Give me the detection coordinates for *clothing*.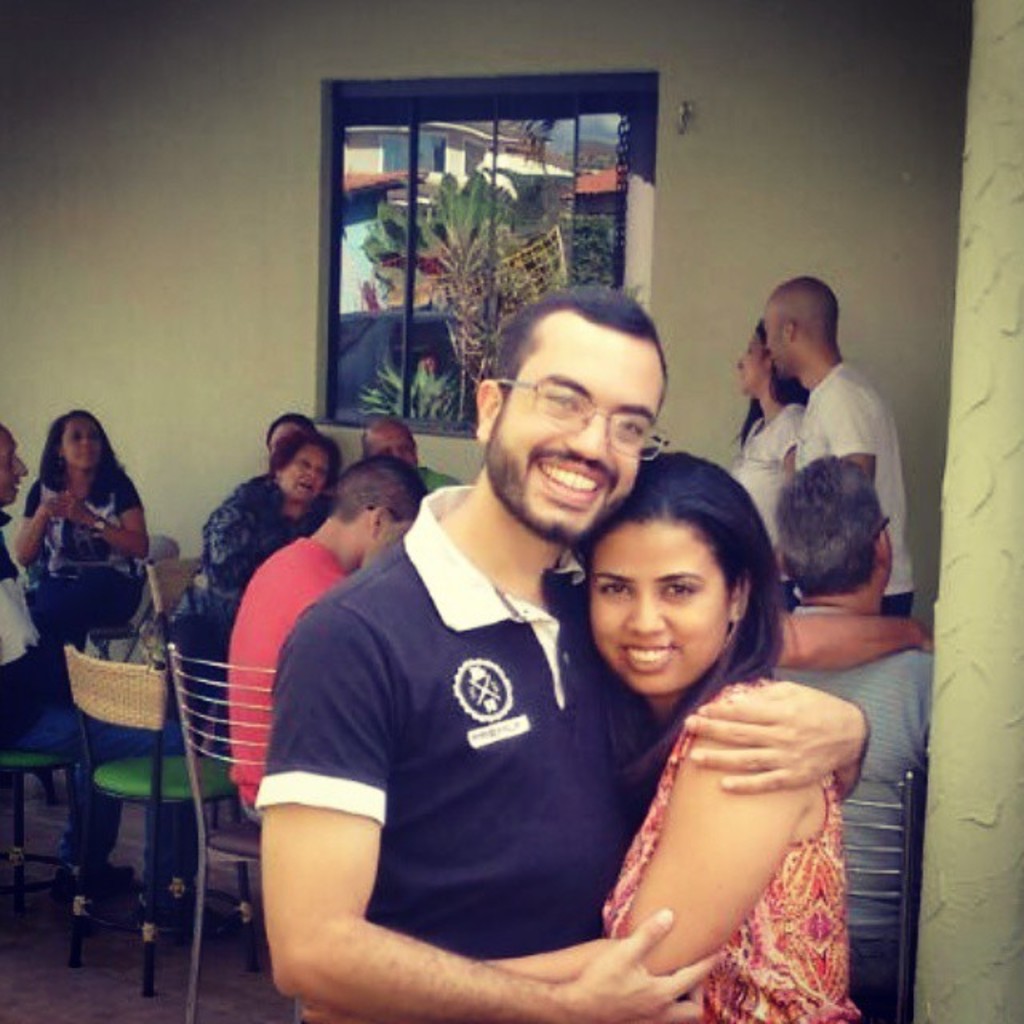
(22,462,142,690).
